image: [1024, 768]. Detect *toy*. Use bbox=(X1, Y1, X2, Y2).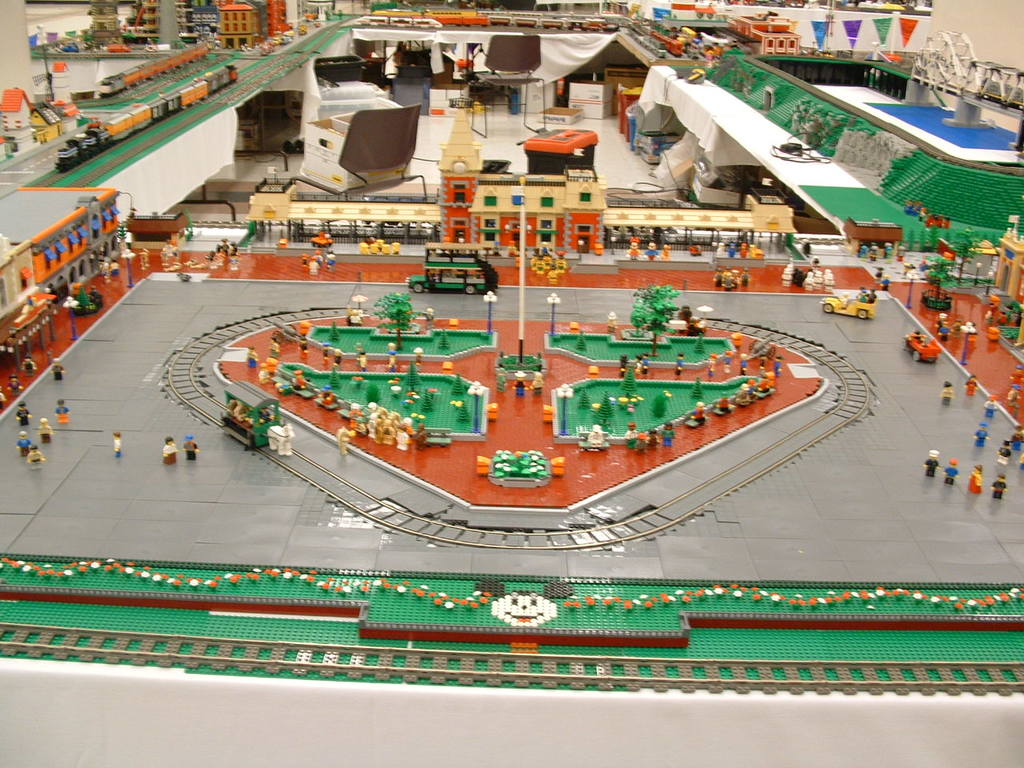
bbox=(180, 434, 201, 454).
